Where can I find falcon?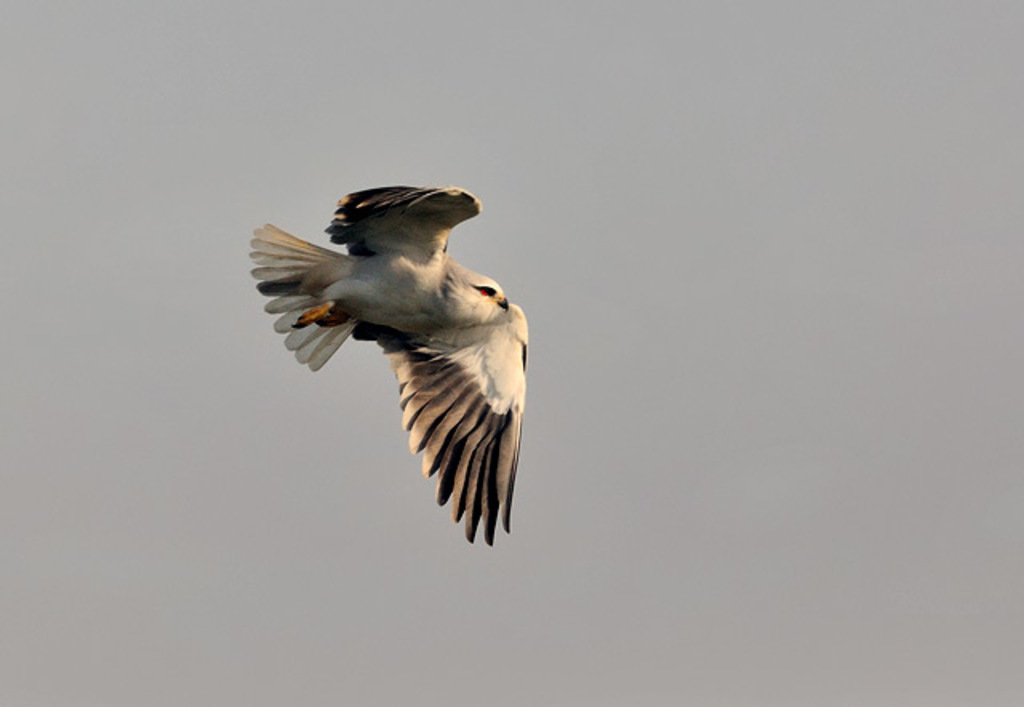
You can find it at detection(246, 184, 531, 553).
